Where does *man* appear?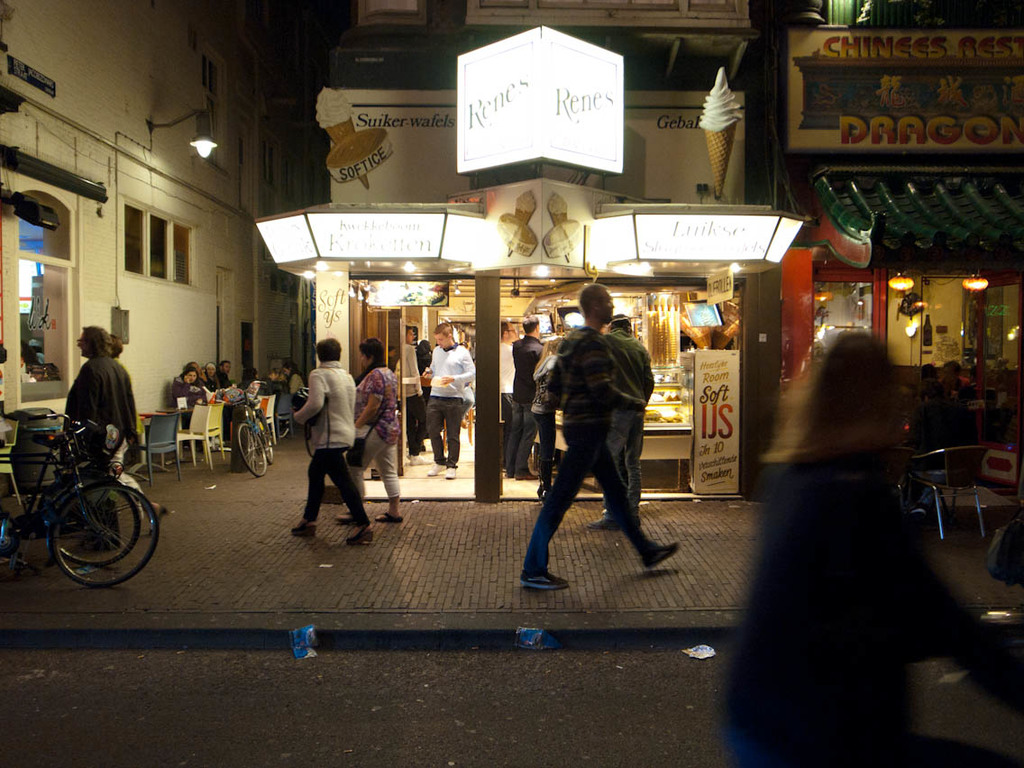
Appears at region(400, 326, 427, 465).
